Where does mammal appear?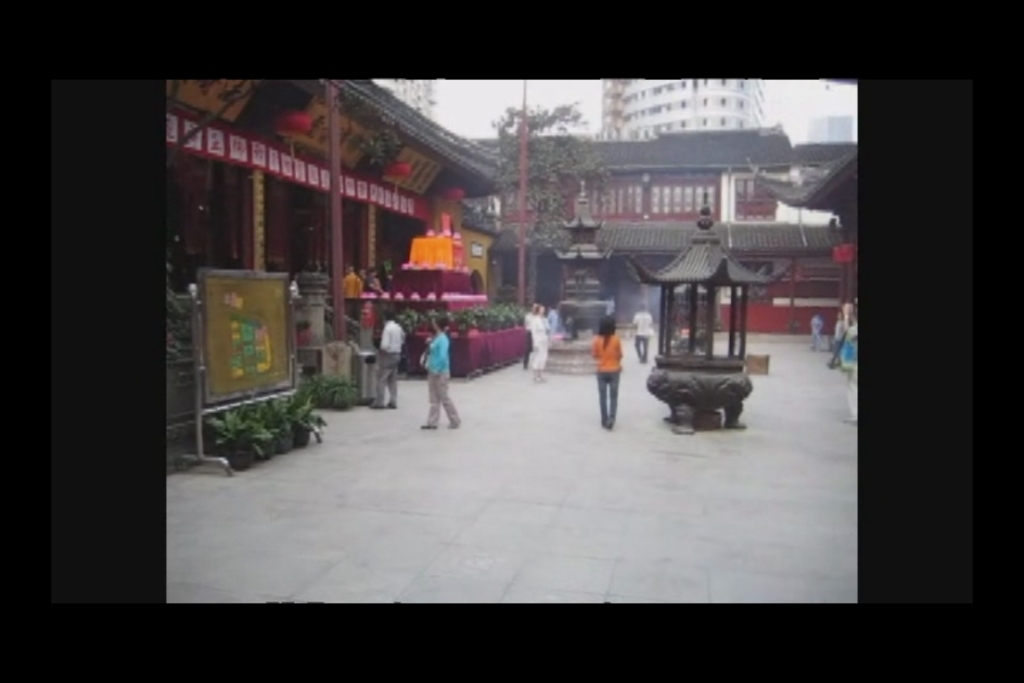
Appears at {"left": 808, "top": 307, "right": 825, "bottom": 351}.
